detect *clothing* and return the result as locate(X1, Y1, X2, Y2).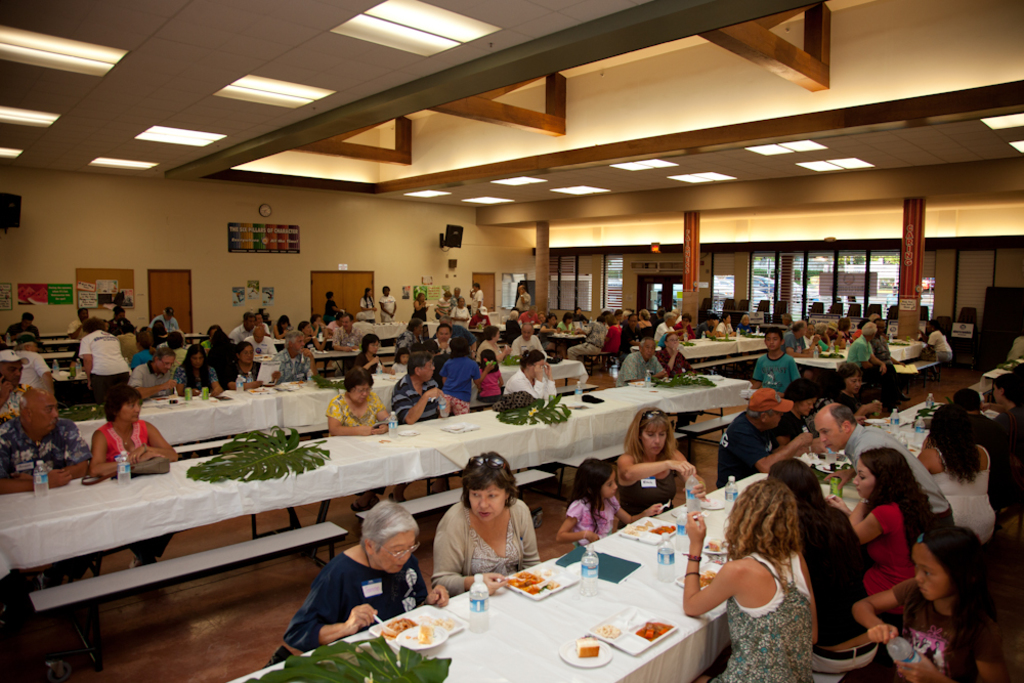
locate(926, 329, 953, 361).
